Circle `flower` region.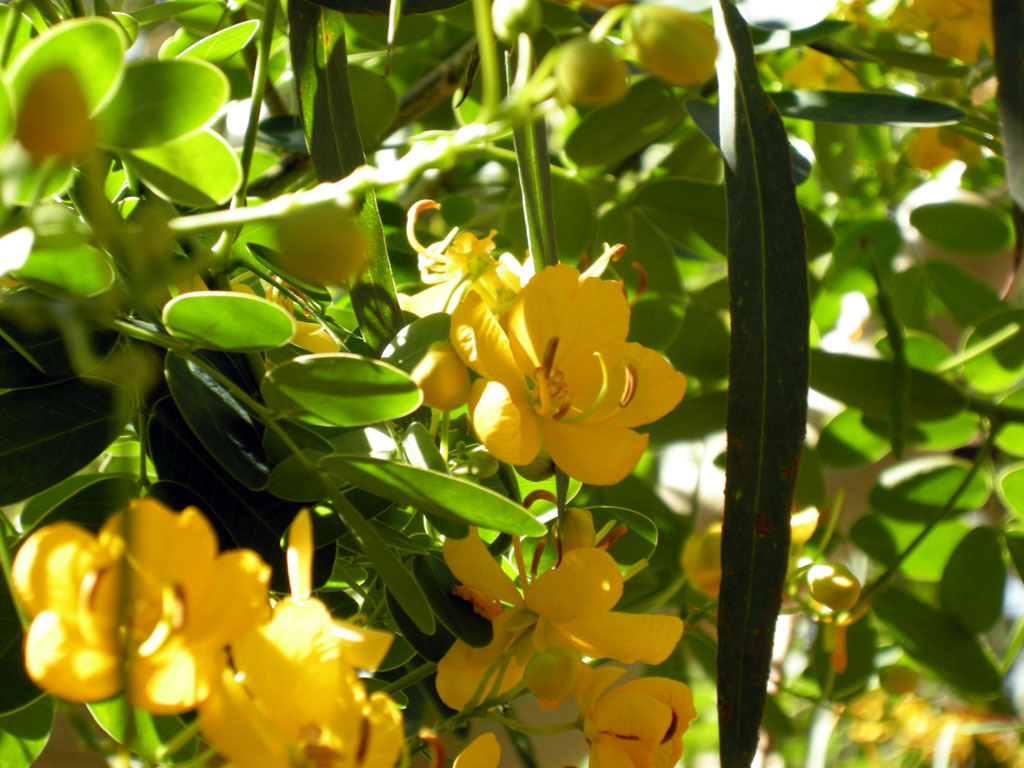
Region: region(575, 676, 700, 767).
